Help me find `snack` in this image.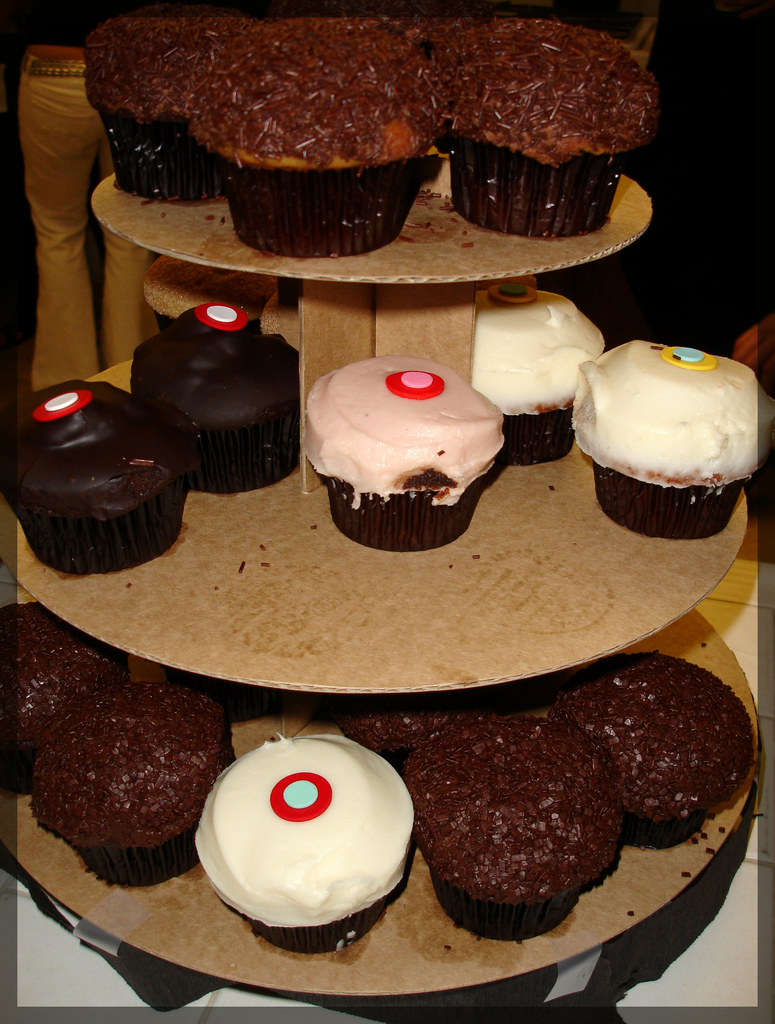
Found it: select_region(135, 294, 298, 495).
